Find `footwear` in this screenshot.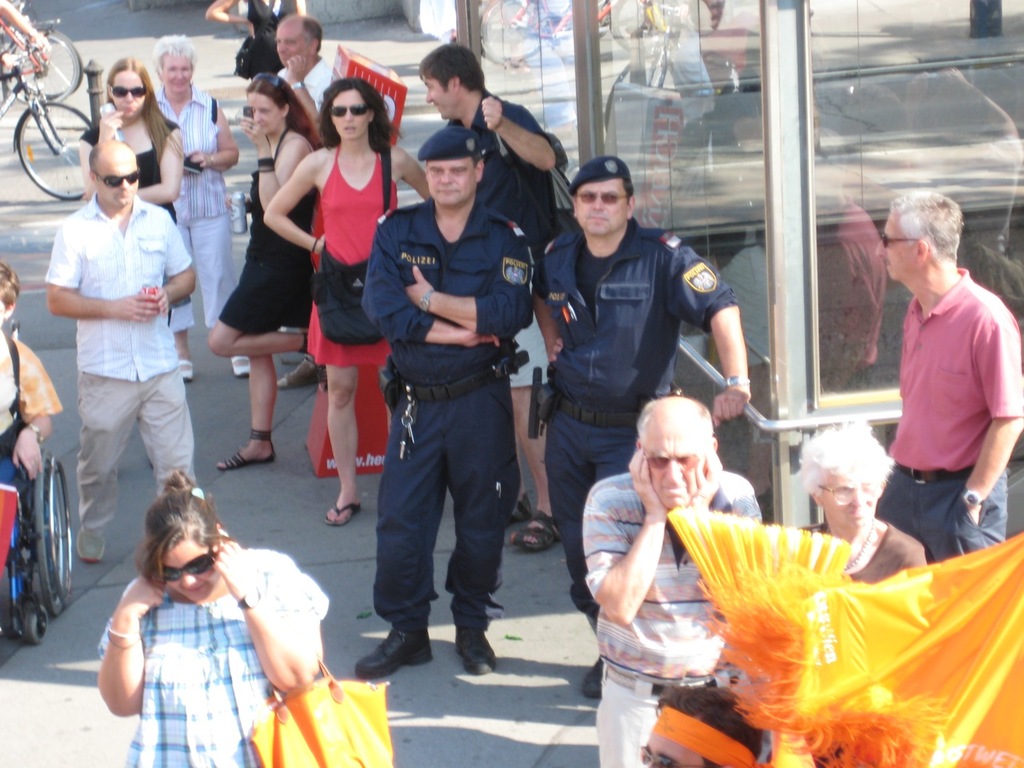
The bounding box for `footwear` is [519, 505, 570, 551].
